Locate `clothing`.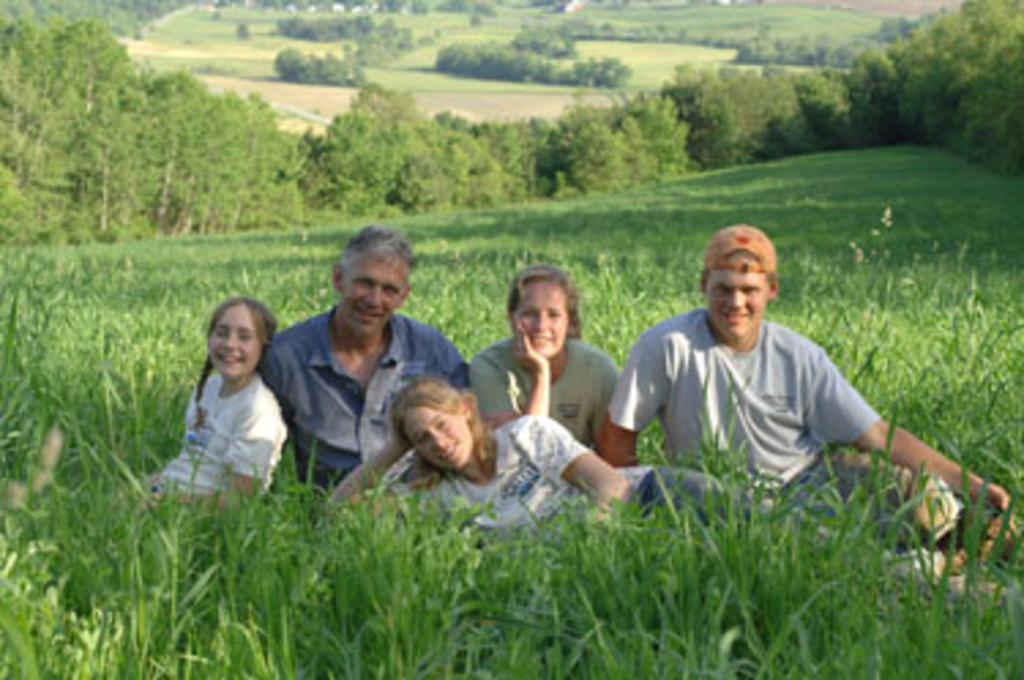
Bounding box: box(603, 295, 918, 543).
